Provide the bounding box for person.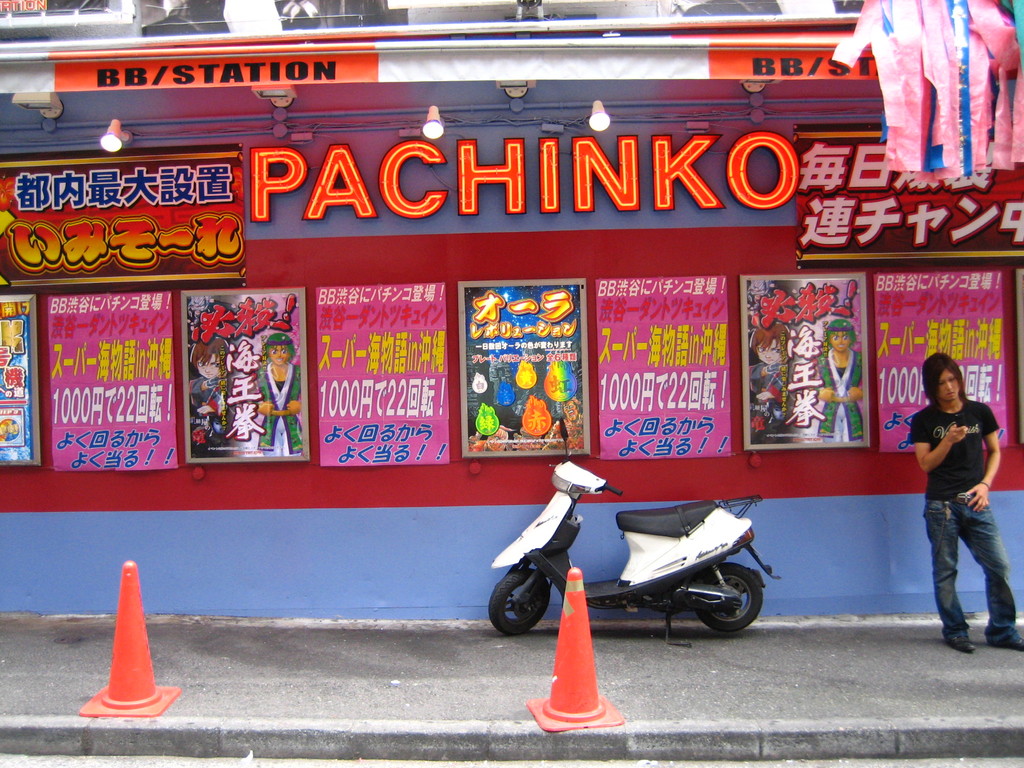
bbox=(179, 333, 228, 452).
